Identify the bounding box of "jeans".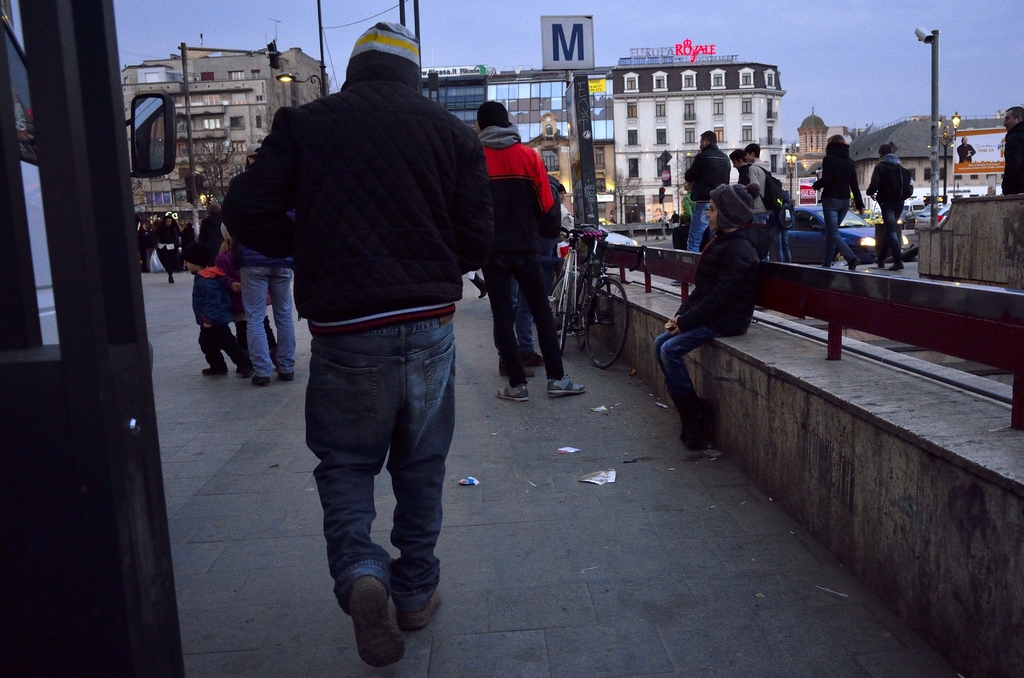
locate(822, 197, 855, 262).
